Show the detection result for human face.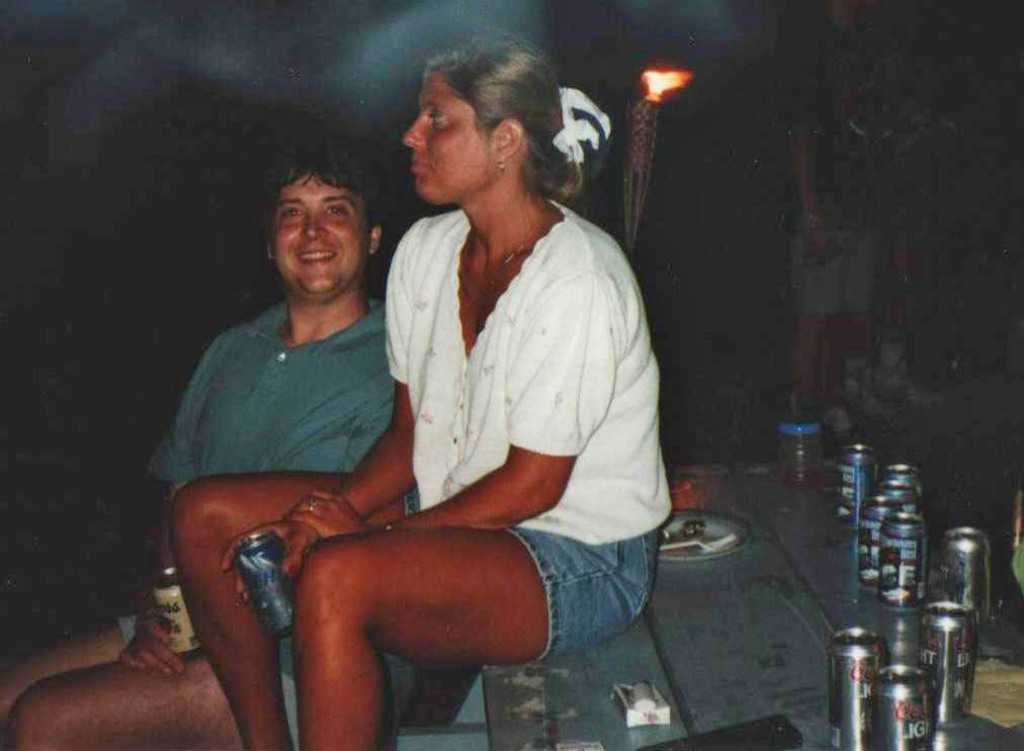
BBox(270, 172, 371, 296).
